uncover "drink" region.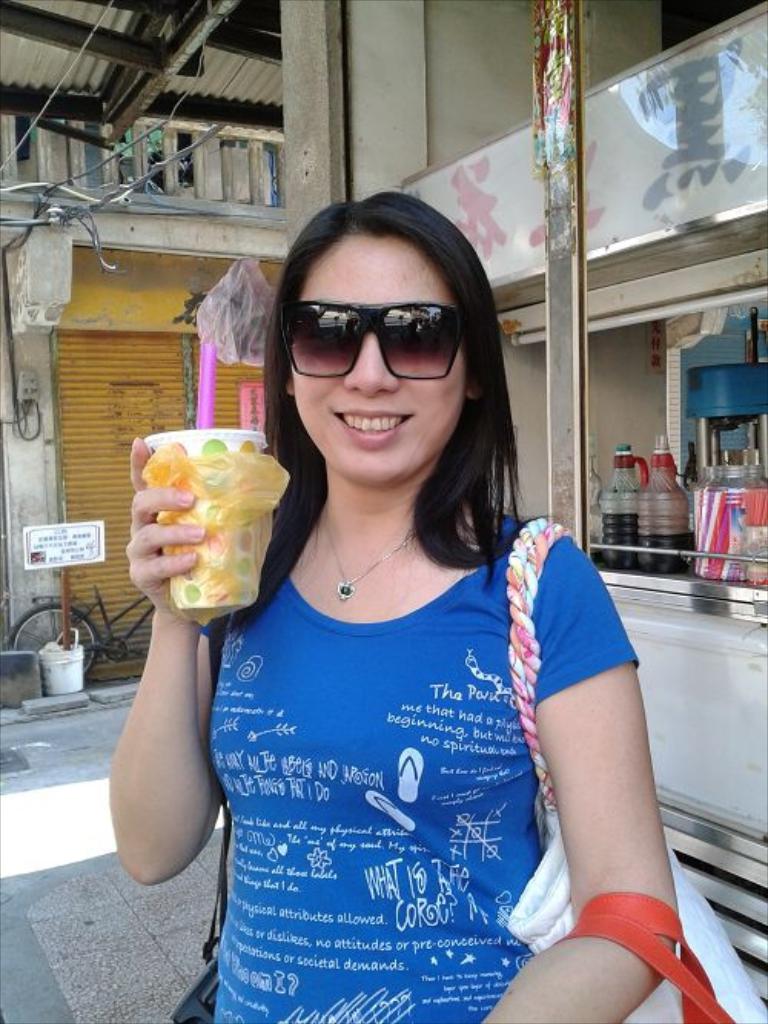
Uncovered: 154 439 276 616.
